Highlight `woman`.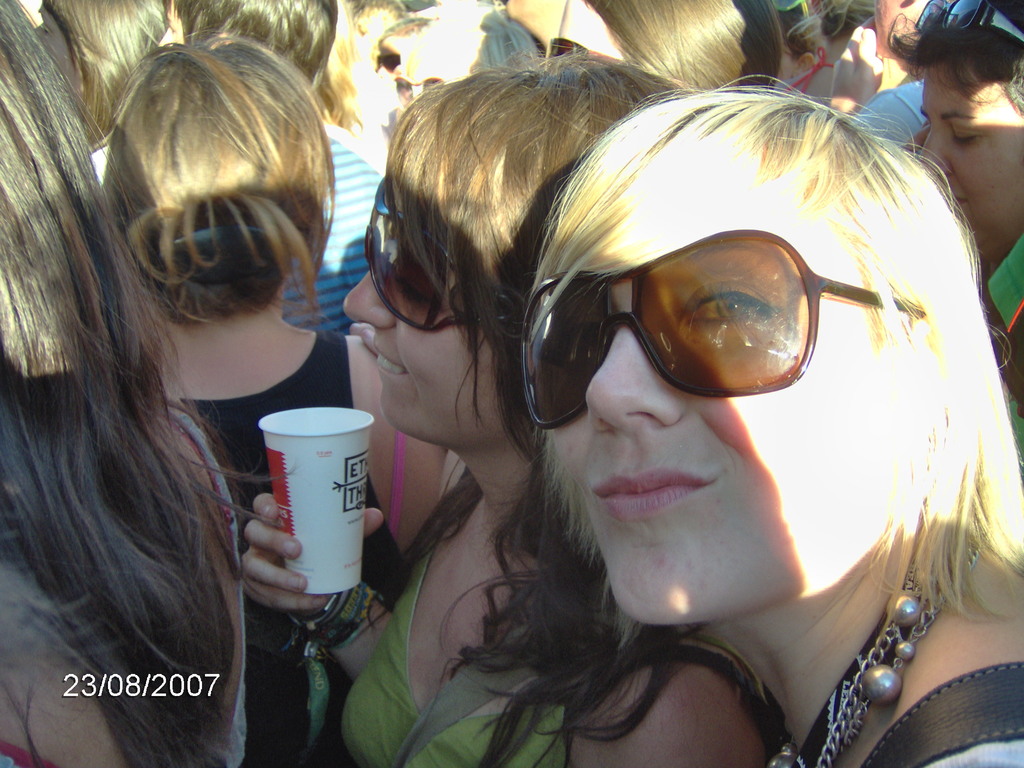
Highlighted region: 0:0:250:767.
